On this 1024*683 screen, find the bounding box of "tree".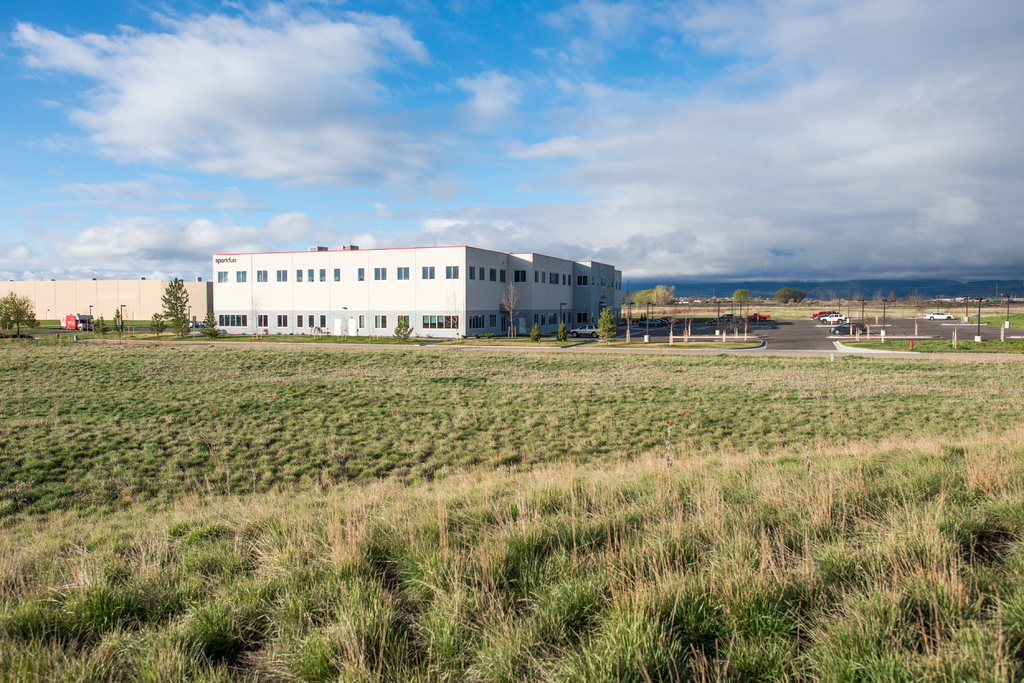
Bounding box: bbox(500, 279, 524, 340).
